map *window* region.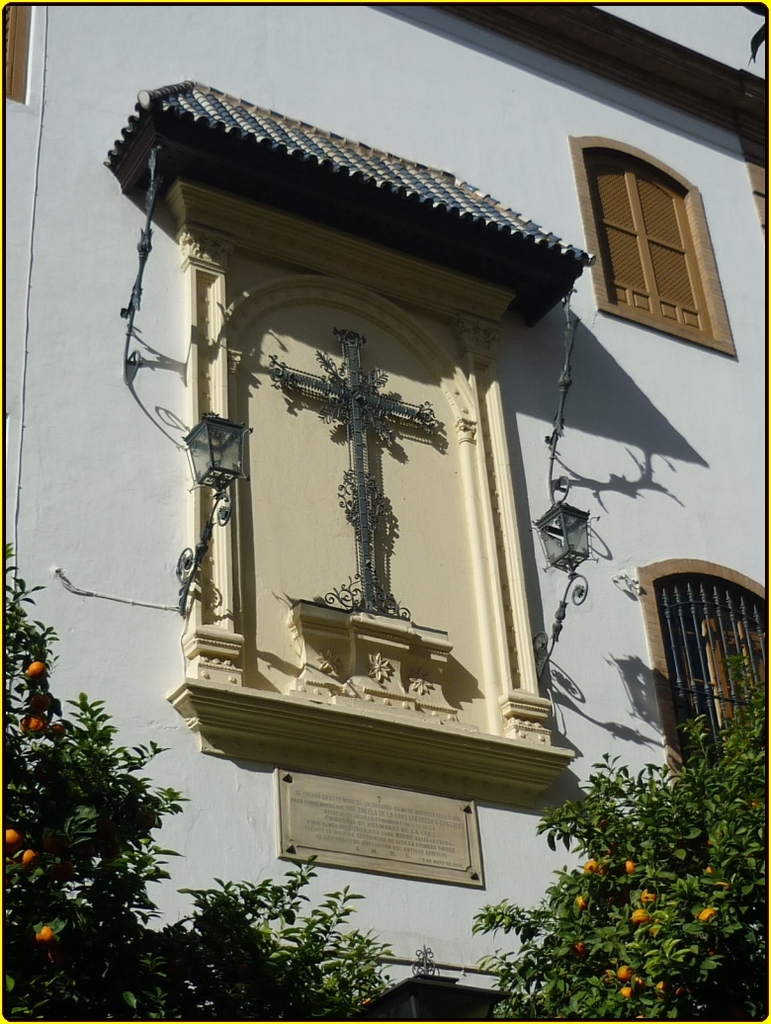
Mapped to region(643, 559, 770, 781).
